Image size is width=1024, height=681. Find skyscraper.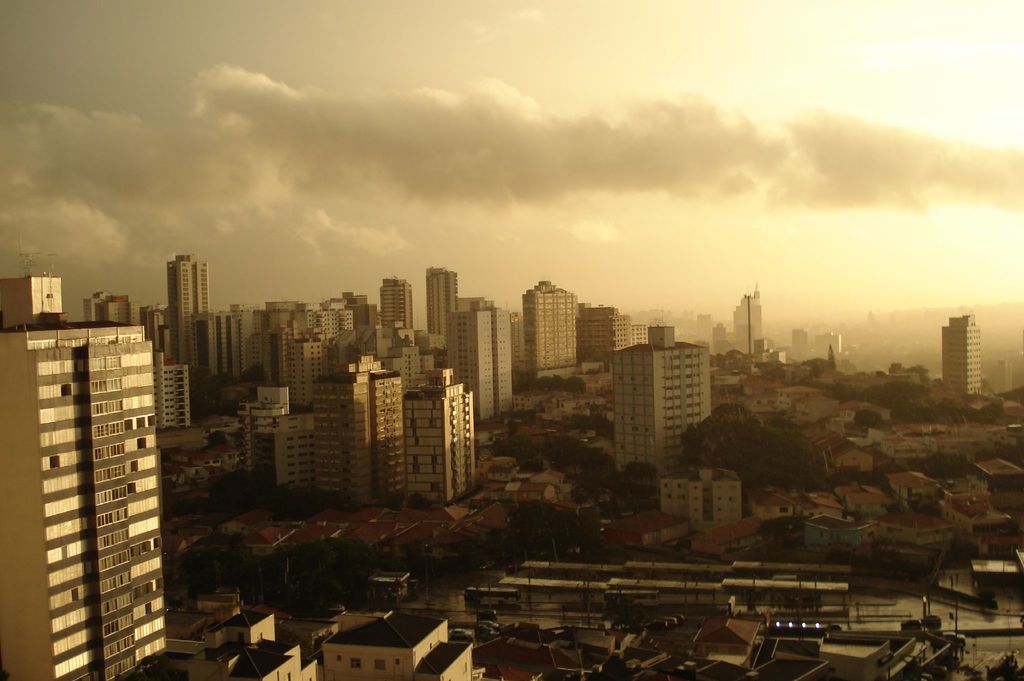
{"left": 607, "top": 318, "right": 714, "bottom": 475}.
